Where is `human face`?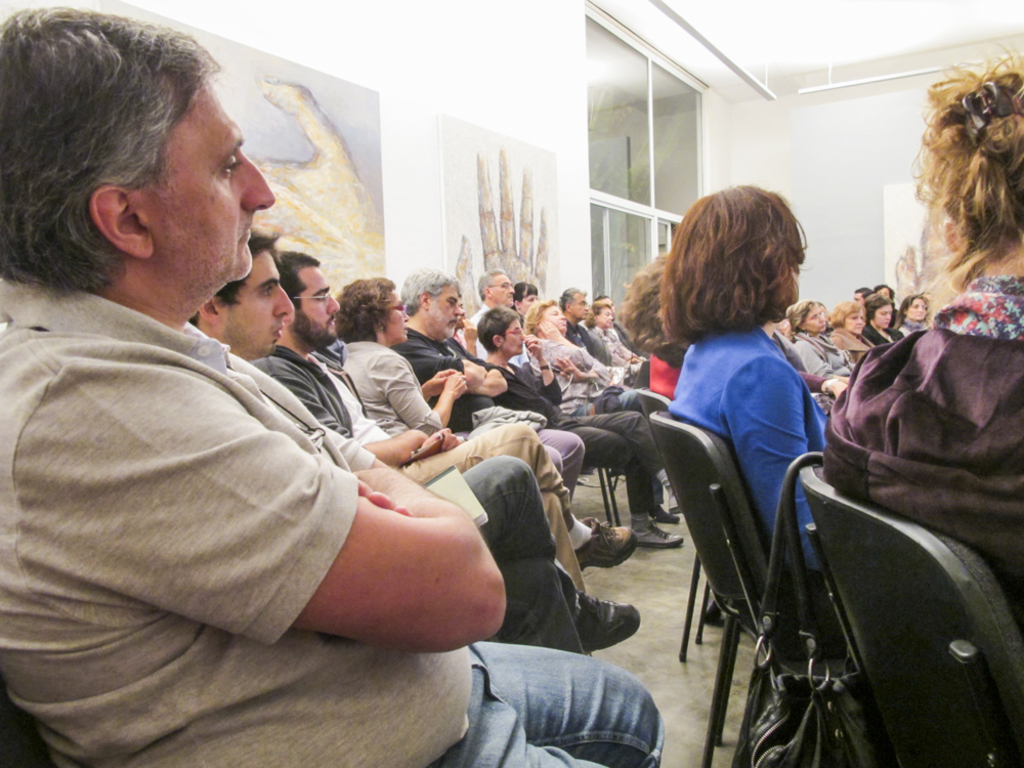
<box>502,323,527,355</box>.
